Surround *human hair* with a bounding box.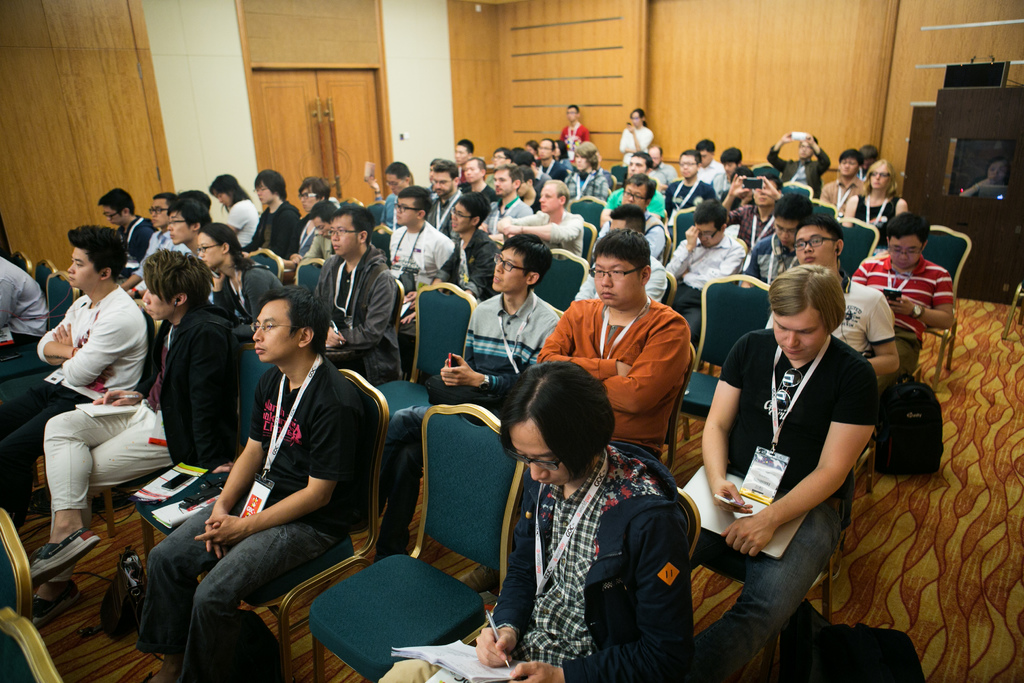
crop(678, 148, 703, 170).
